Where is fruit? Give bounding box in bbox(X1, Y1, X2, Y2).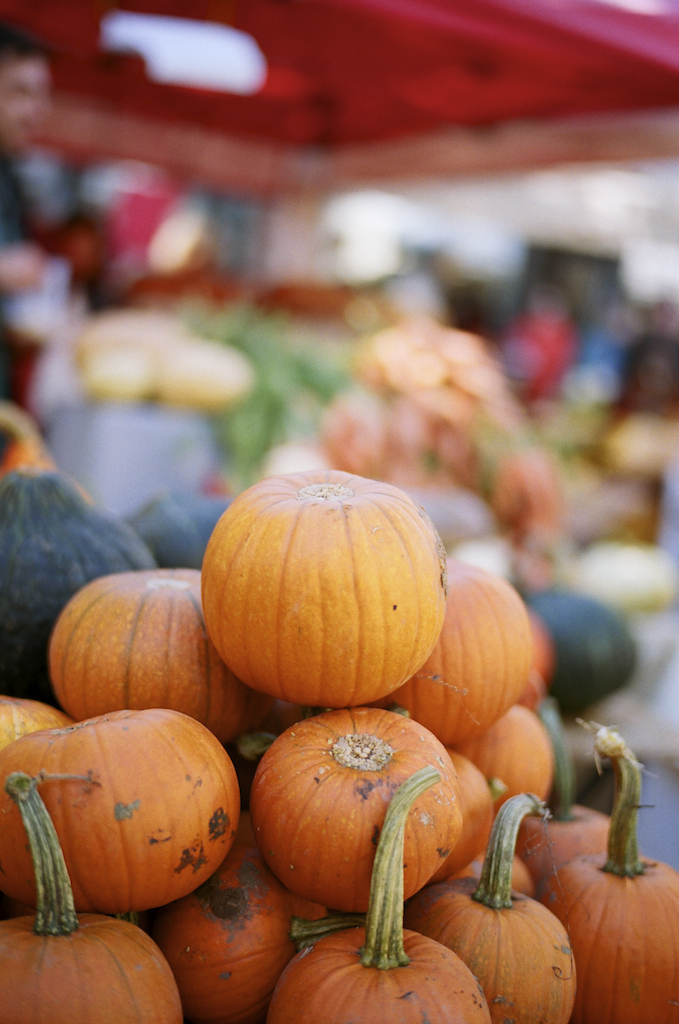
bbox(454, 705, 555, 815).
